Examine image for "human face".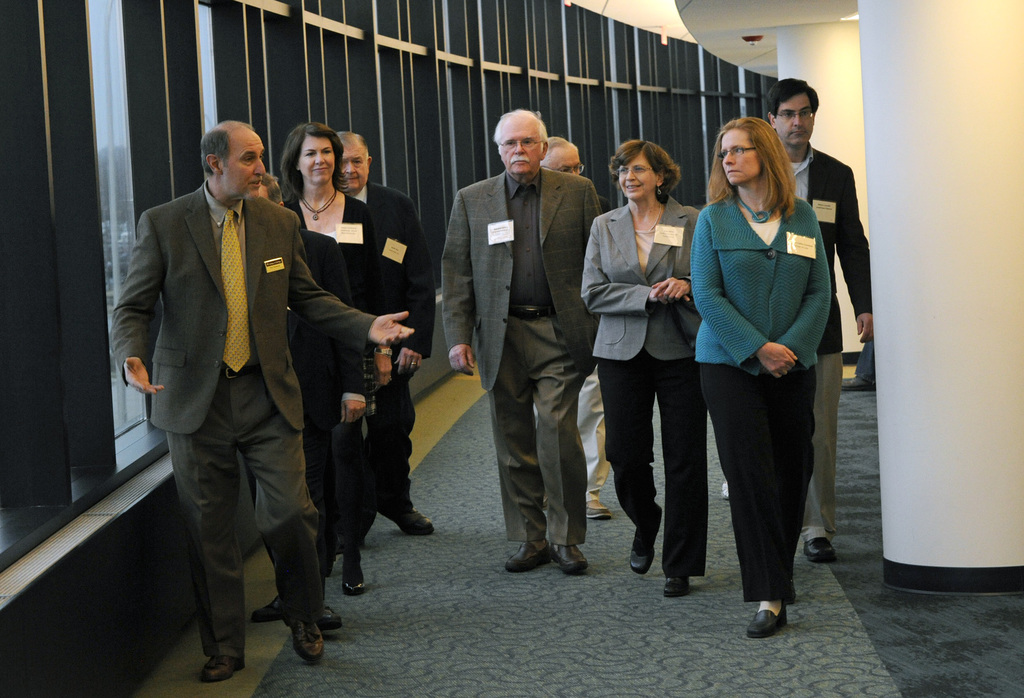
Examination result: {"x1": 341, "y1": 143, "x2": 367, "y2": 188}.
